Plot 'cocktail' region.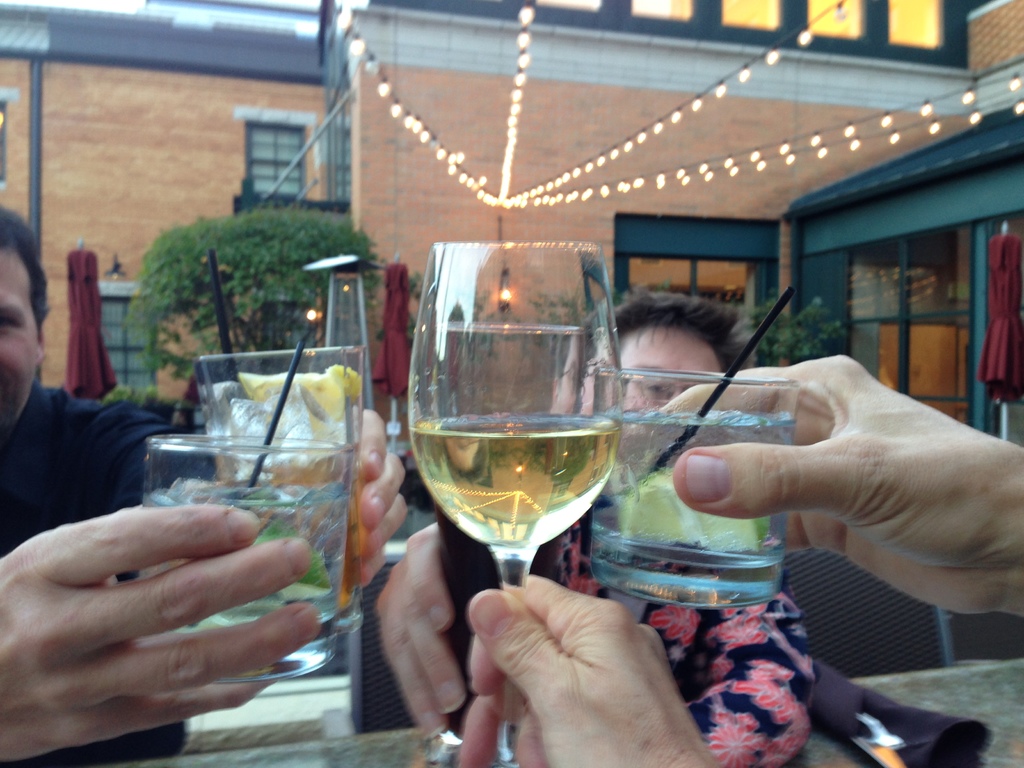
Plotted at Rect(584, 278, 800, 606).
